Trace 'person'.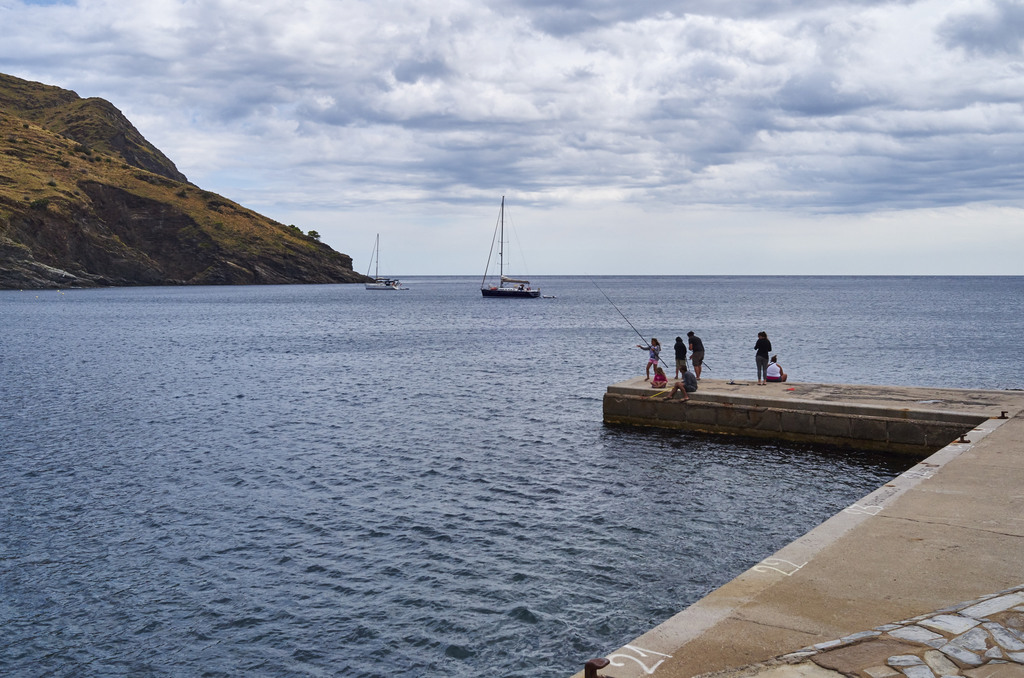
Traced to bbox=[688, 334, 705, 377].
